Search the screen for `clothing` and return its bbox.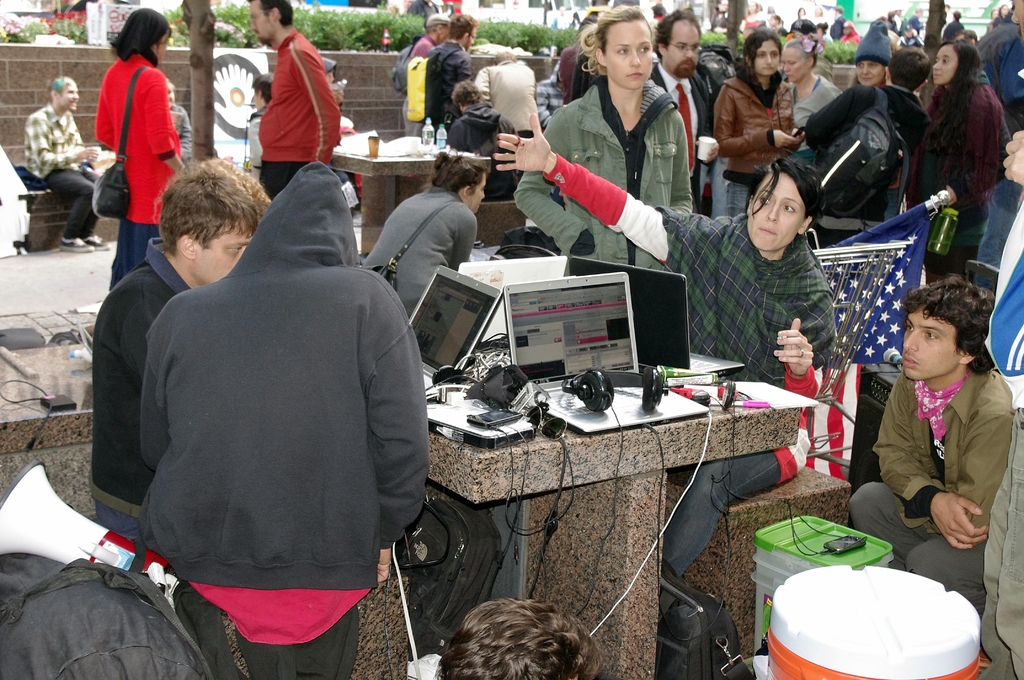
Found: 97,238,192,535.
